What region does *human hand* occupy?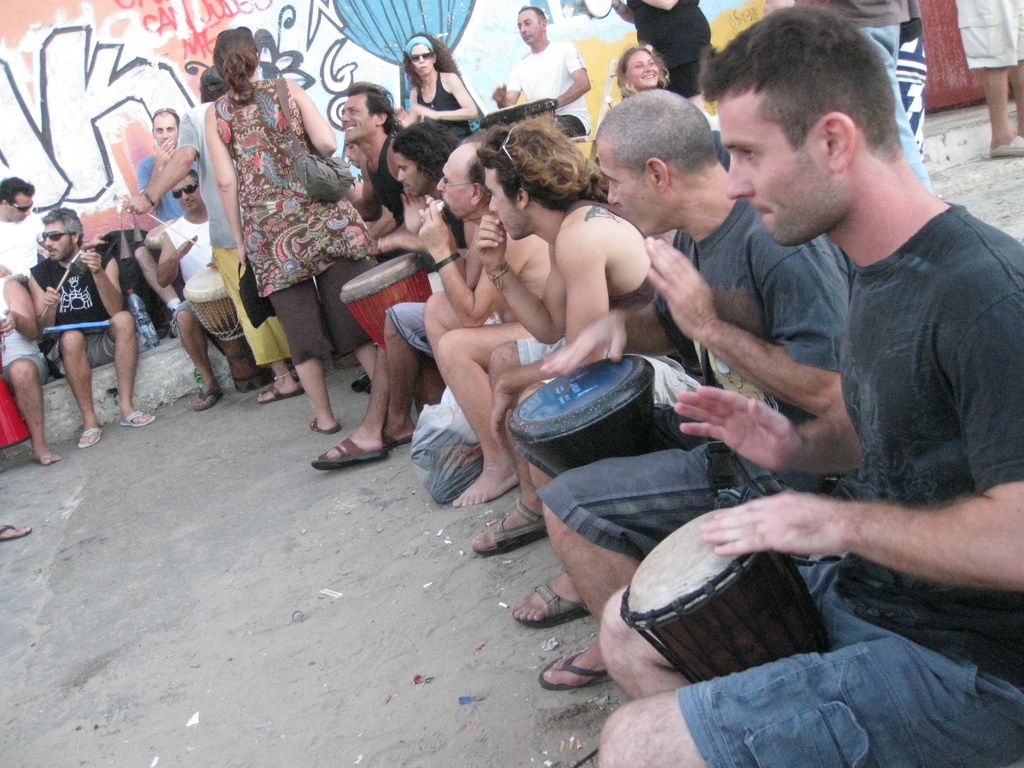
[674,385,796,455].
